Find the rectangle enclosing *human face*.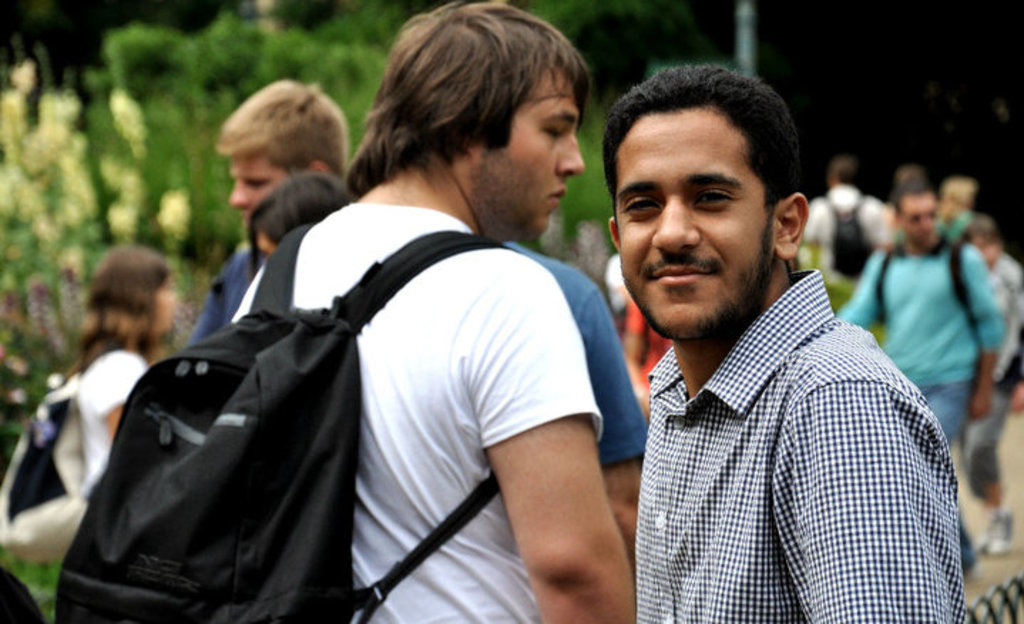
229,155,301,221.
